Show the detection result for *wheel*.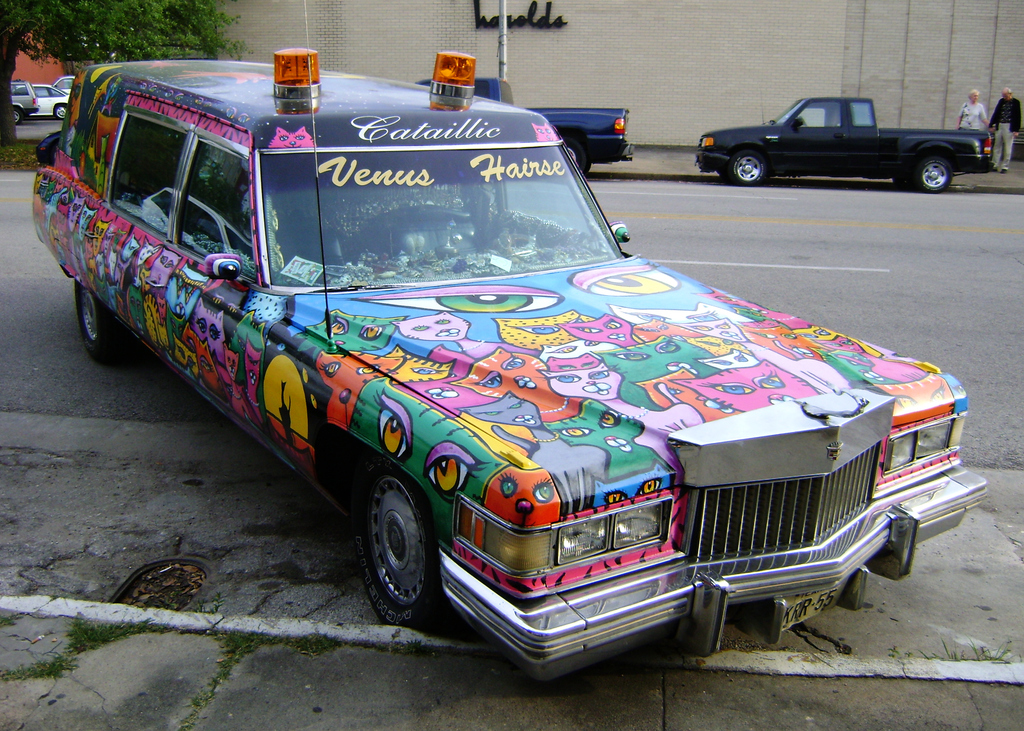
left=726, top=147, right=767, bottom=187.
